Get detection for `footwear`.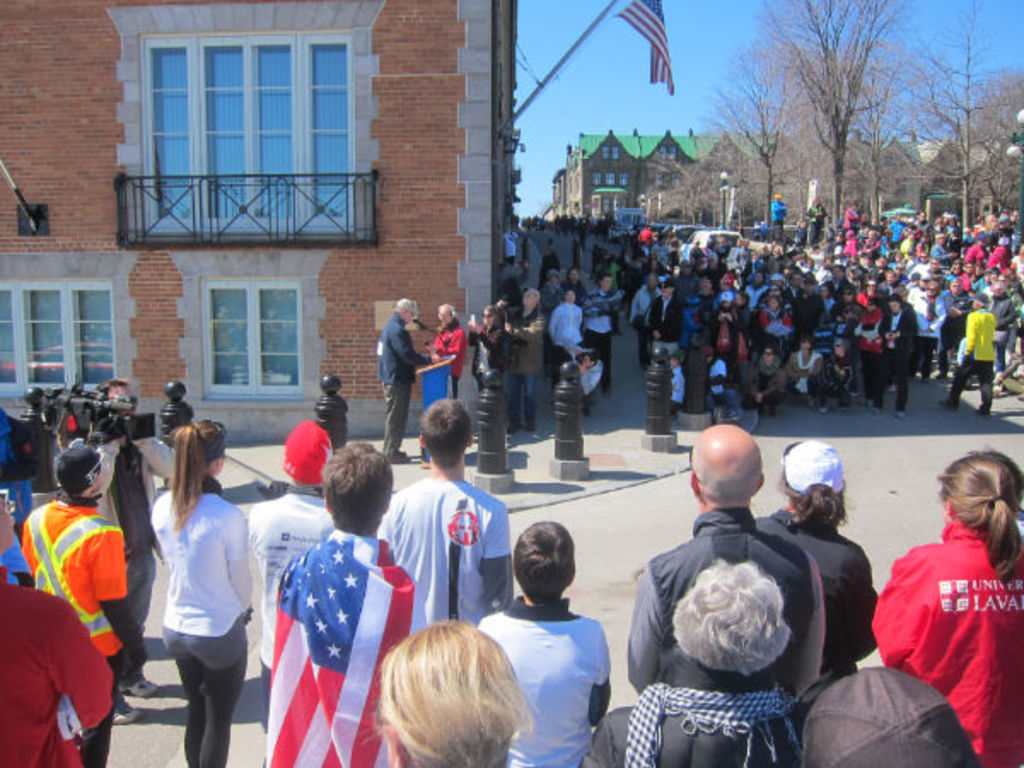
Detection: <region>125, 672, 159, 698</region>.
